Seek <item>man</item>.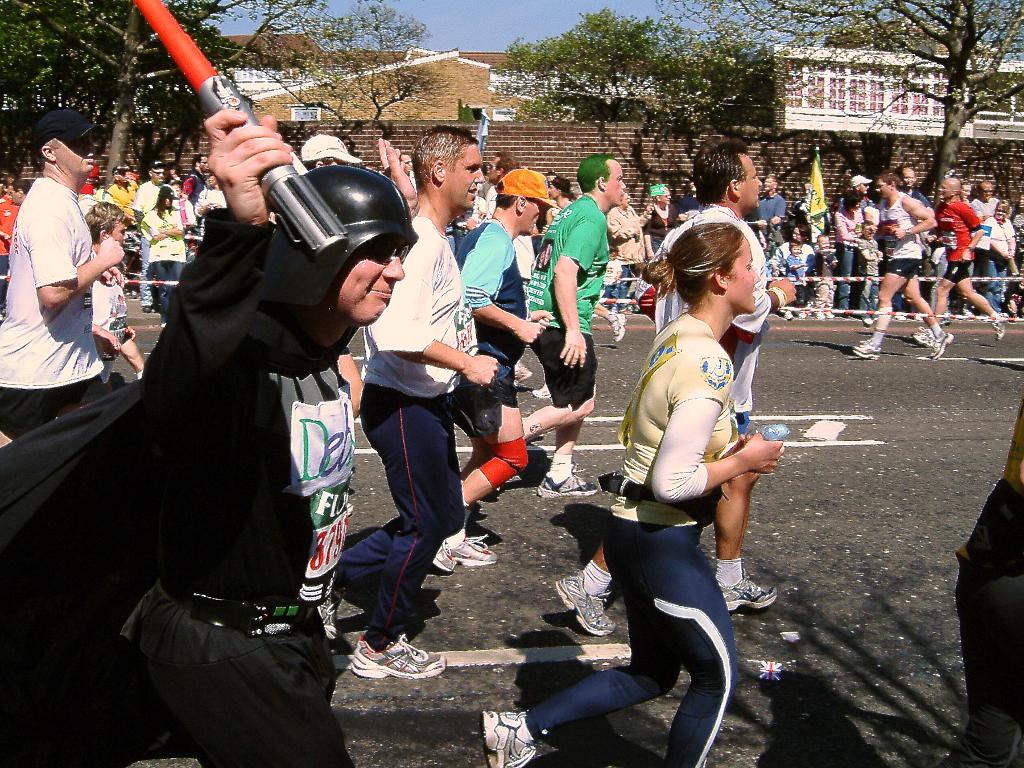
746 172 781 246.
